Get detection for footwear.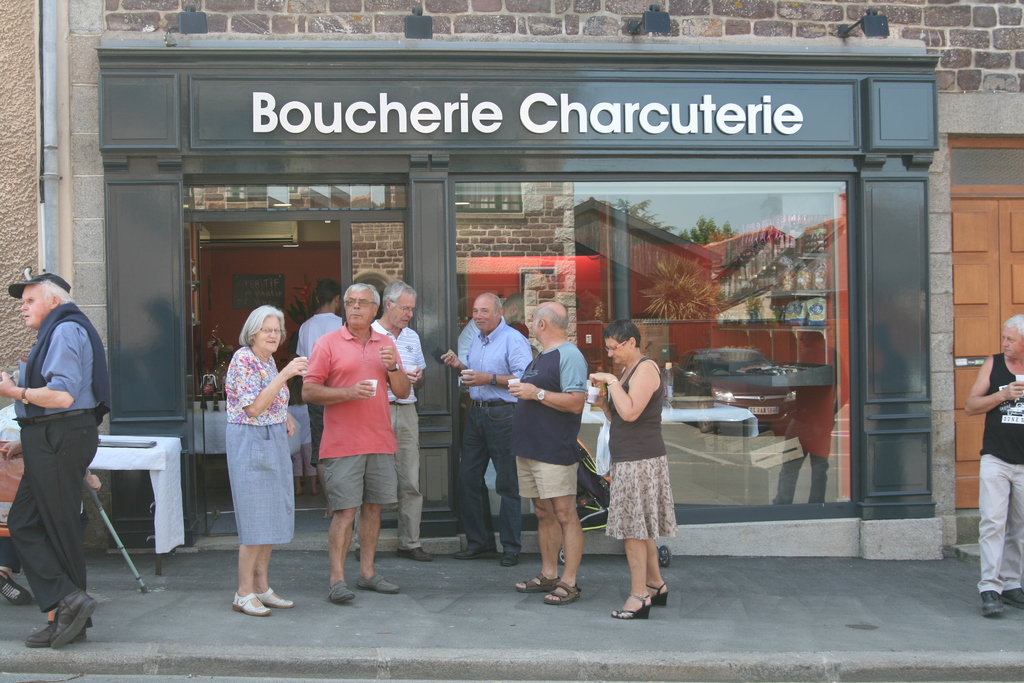
Detection: 396, 546, 434, 563.
